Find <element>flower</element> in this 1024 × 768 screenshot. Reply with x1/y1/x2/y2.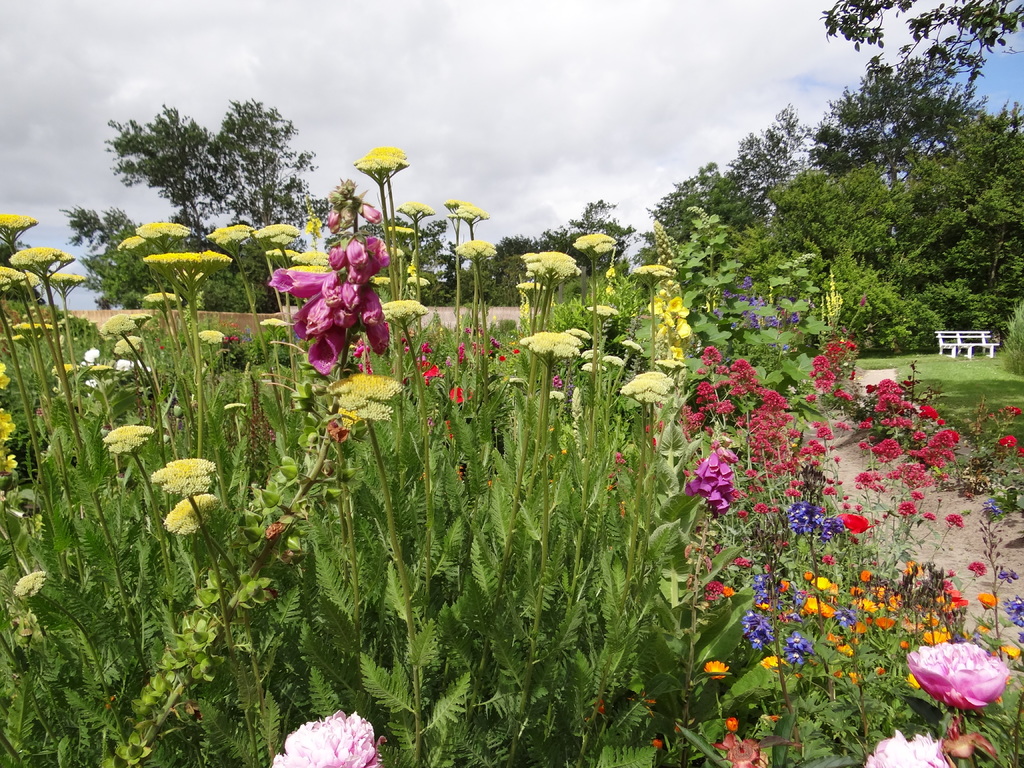
1009/445/1023/463.
